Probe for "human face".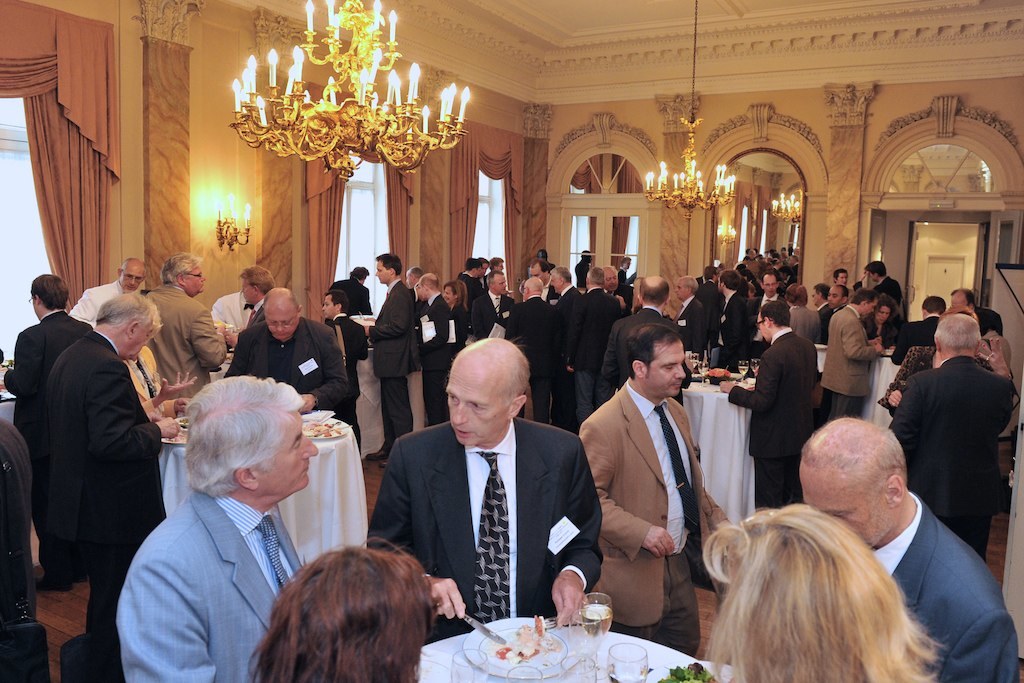
Probe result: [316, 299, 331, 314].
